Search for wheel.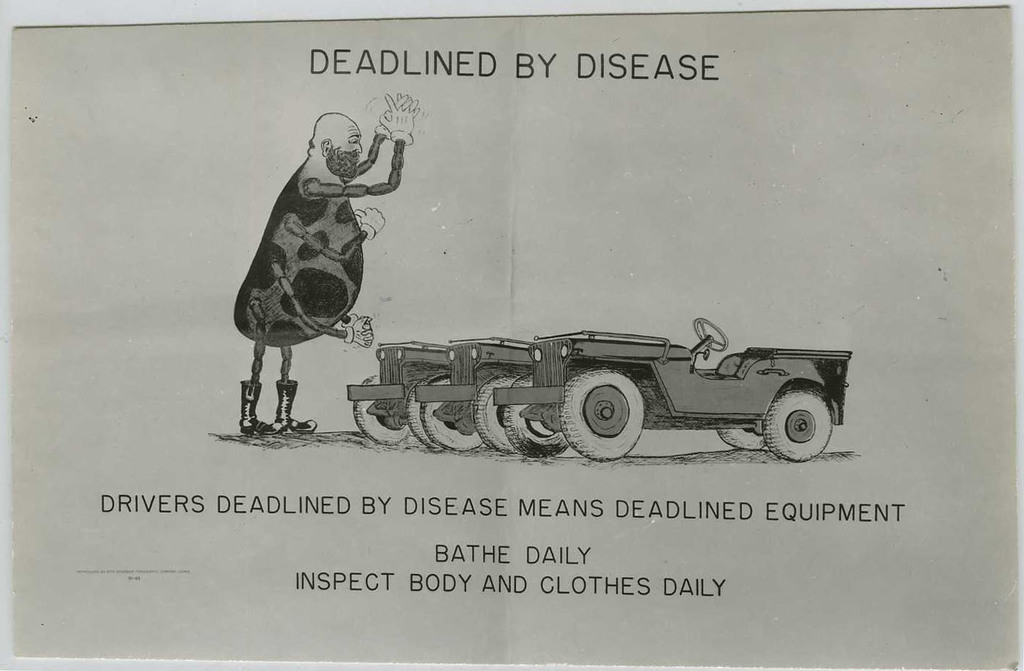
Found at [422,374,486,451].
